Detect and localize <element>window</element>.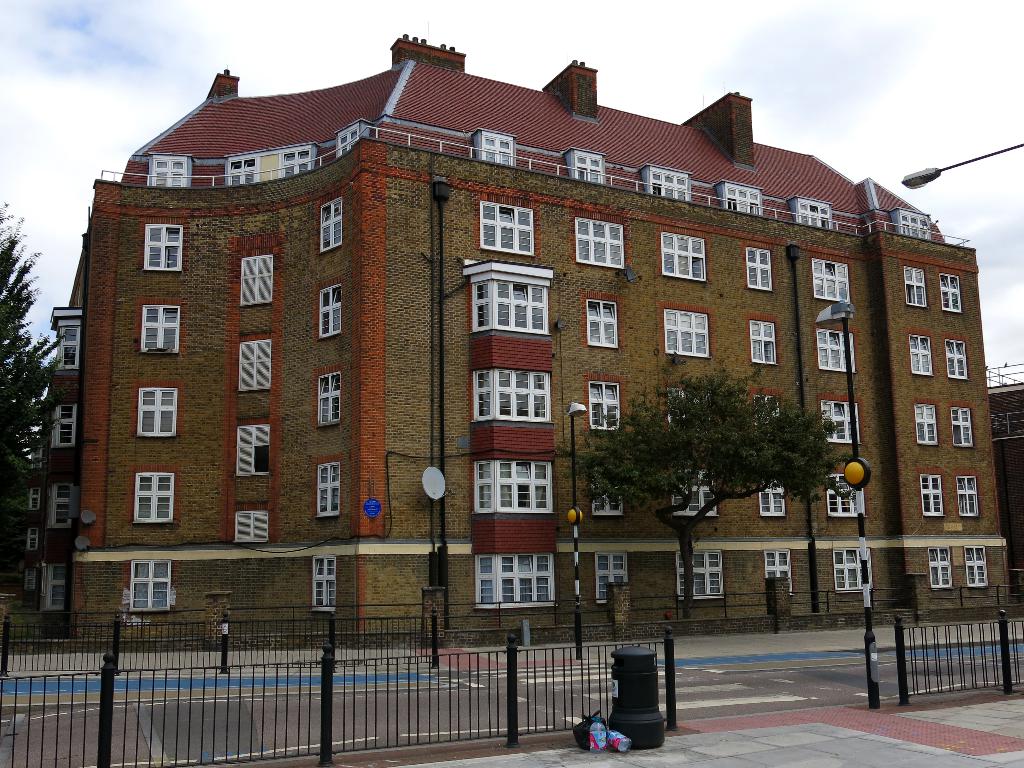
Localized at <box>916,462,947,514</box>.
